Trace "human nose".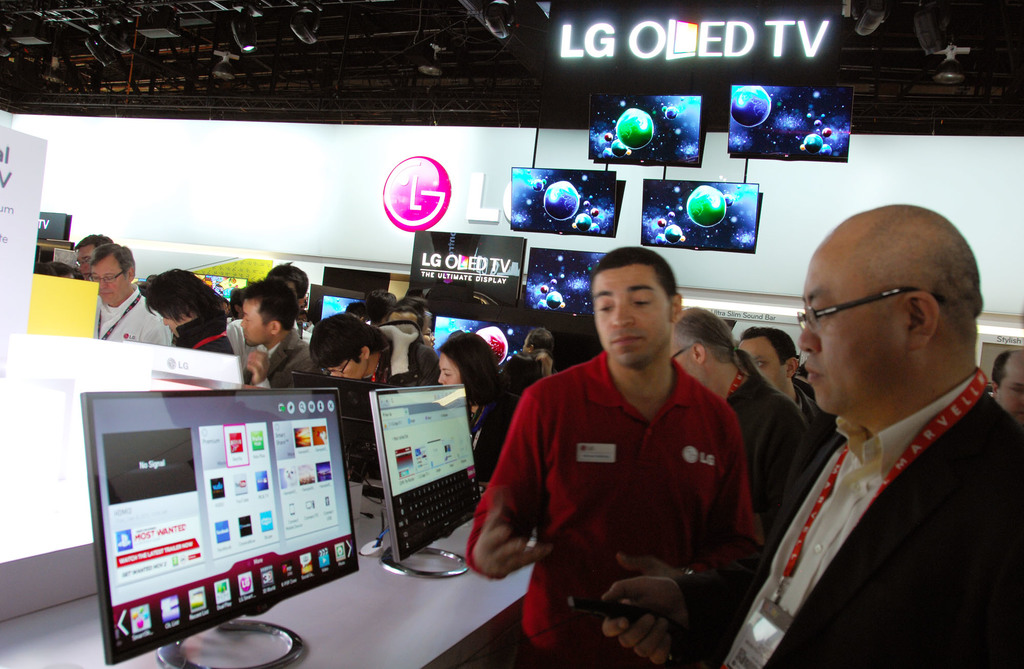
Traced to 79,260,86,273.
